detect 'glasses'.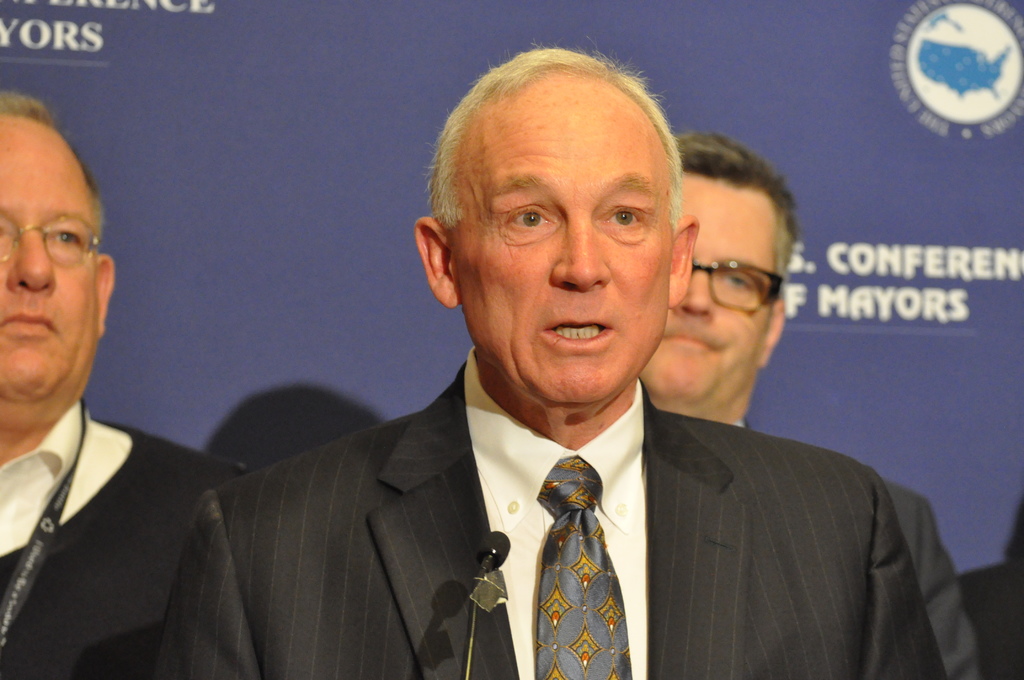
Detected at detection(0, 216, 103, 273).
